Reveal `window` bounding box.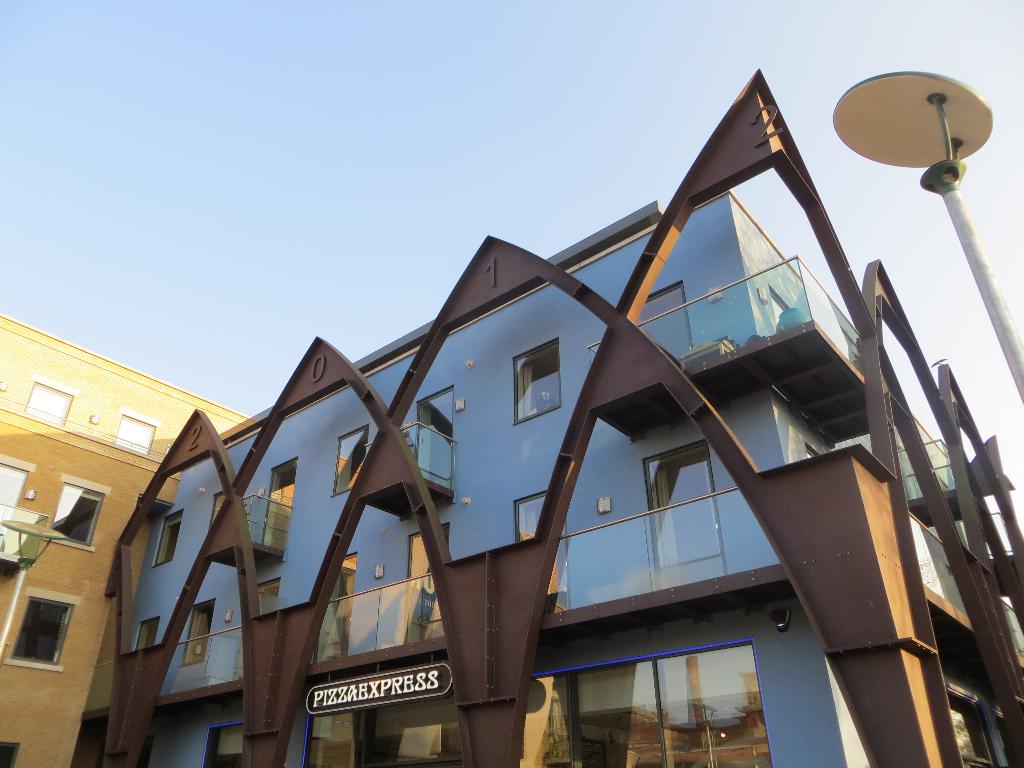
Revealed: (2,588,79,673).
